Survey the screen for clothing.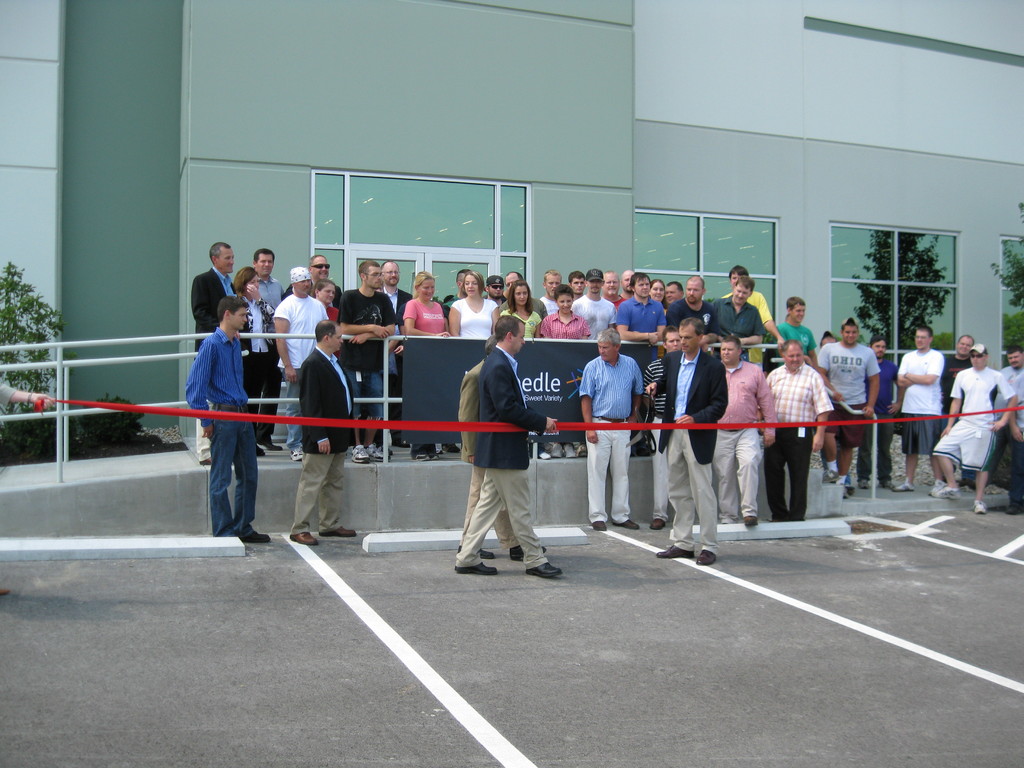
Survey found: <bbox>336, 289, 402, 421</bbox>.
